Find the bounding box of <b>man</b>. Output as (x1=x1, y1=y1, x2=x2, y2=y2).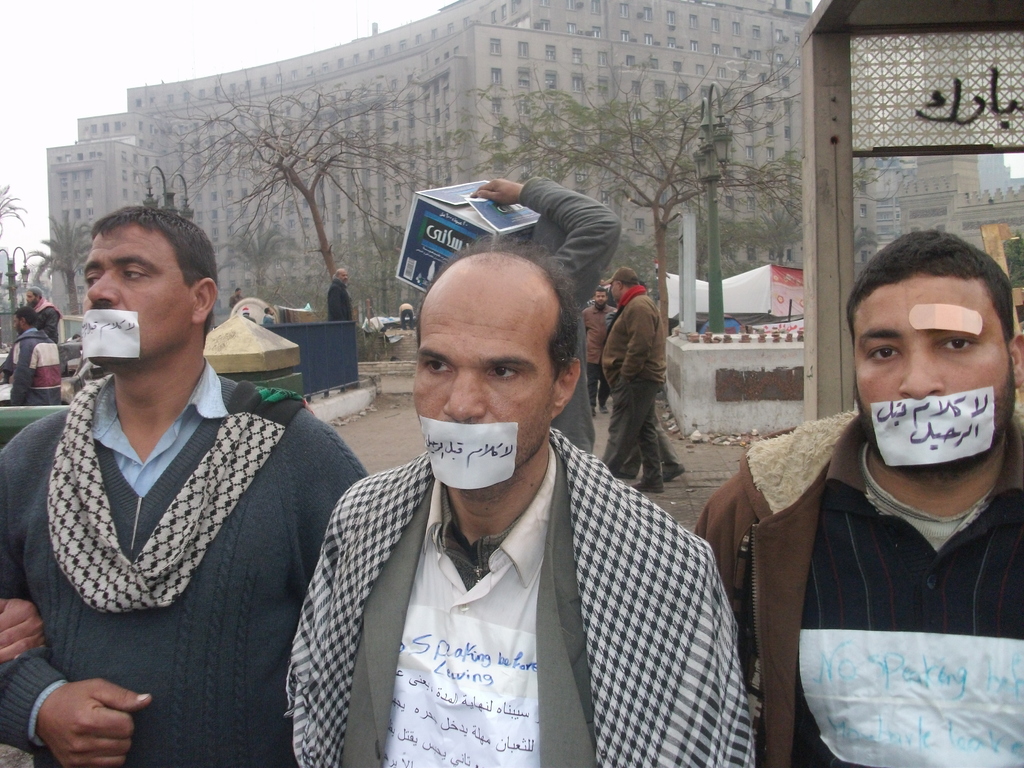
(x1=12, y1=185, x2=356, y2=739).
